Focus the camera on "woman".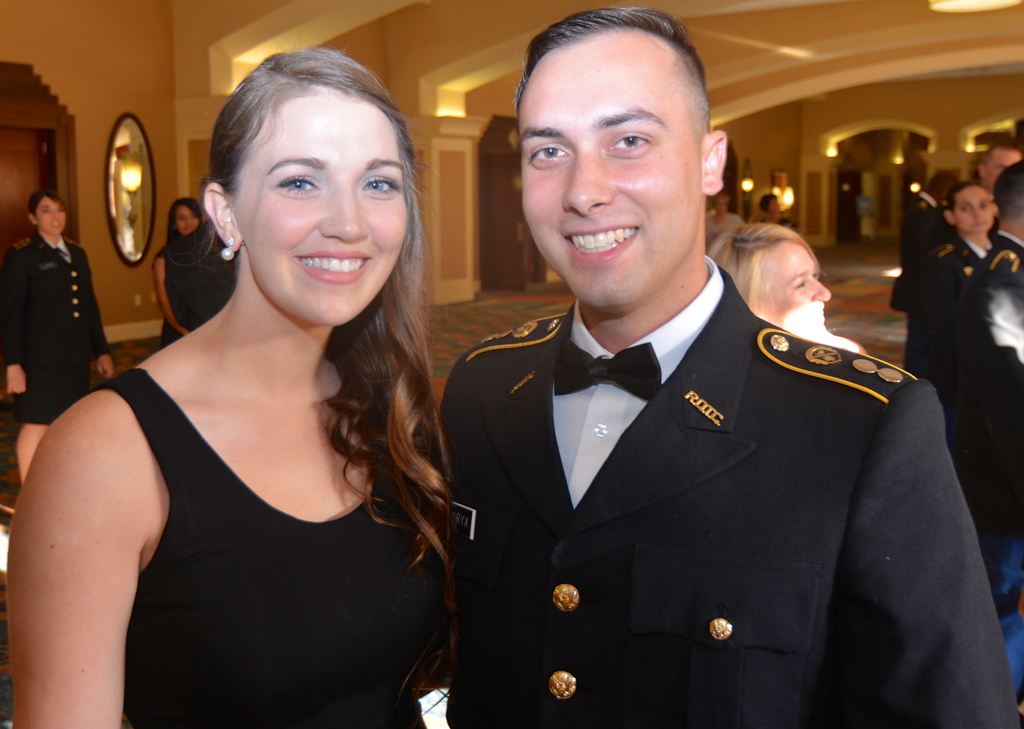
Focus region: 889 179 1002 391.
